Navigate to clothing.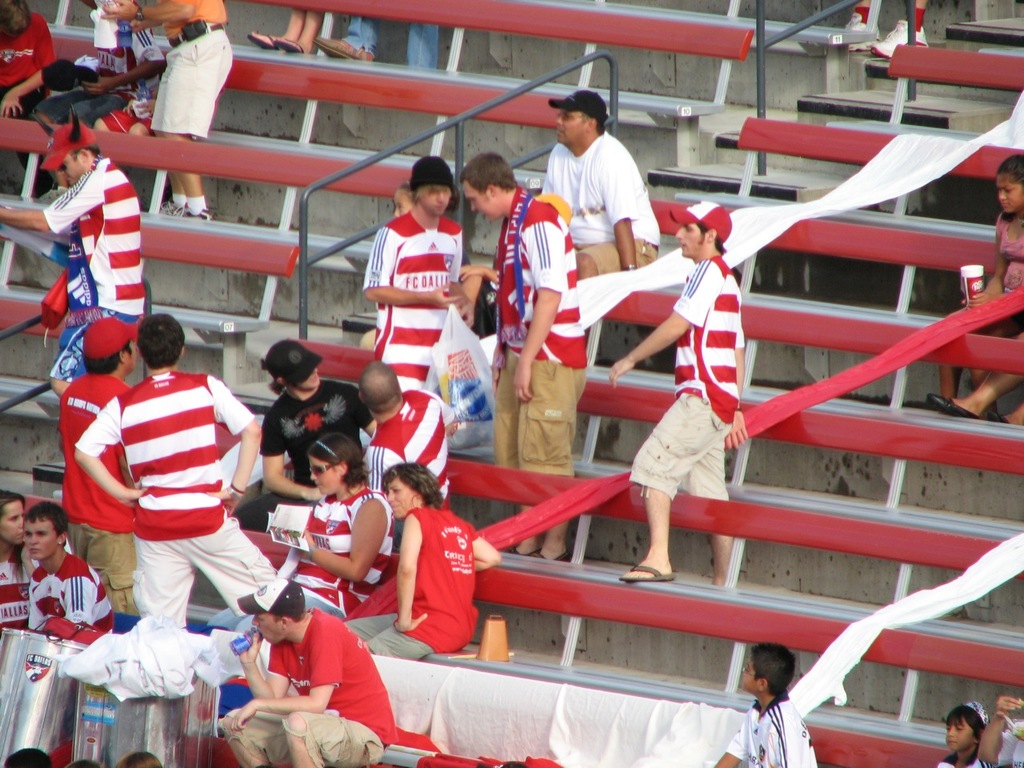
Navigation target: select_region(56, 376, 138, 618).
